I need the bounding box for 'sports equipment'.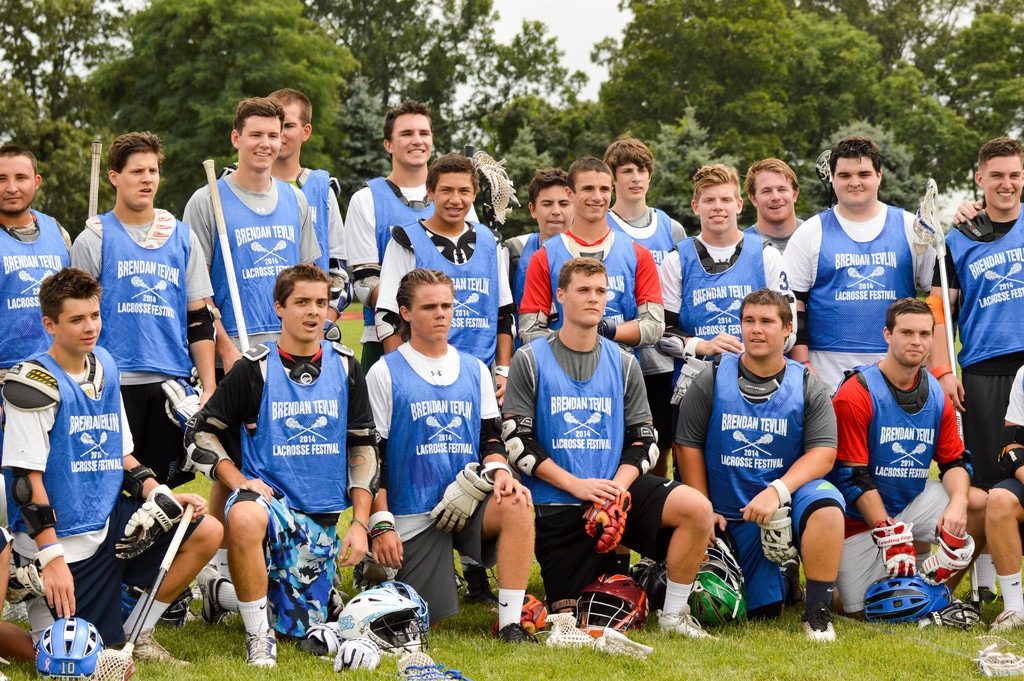
Here it is: crop(461, 149, 522, 233).
